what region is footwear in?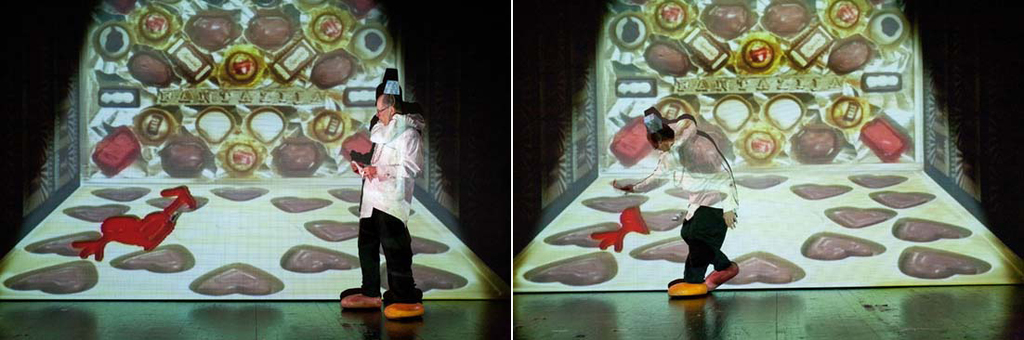
<region>667, 281, 705, 294</region>.
